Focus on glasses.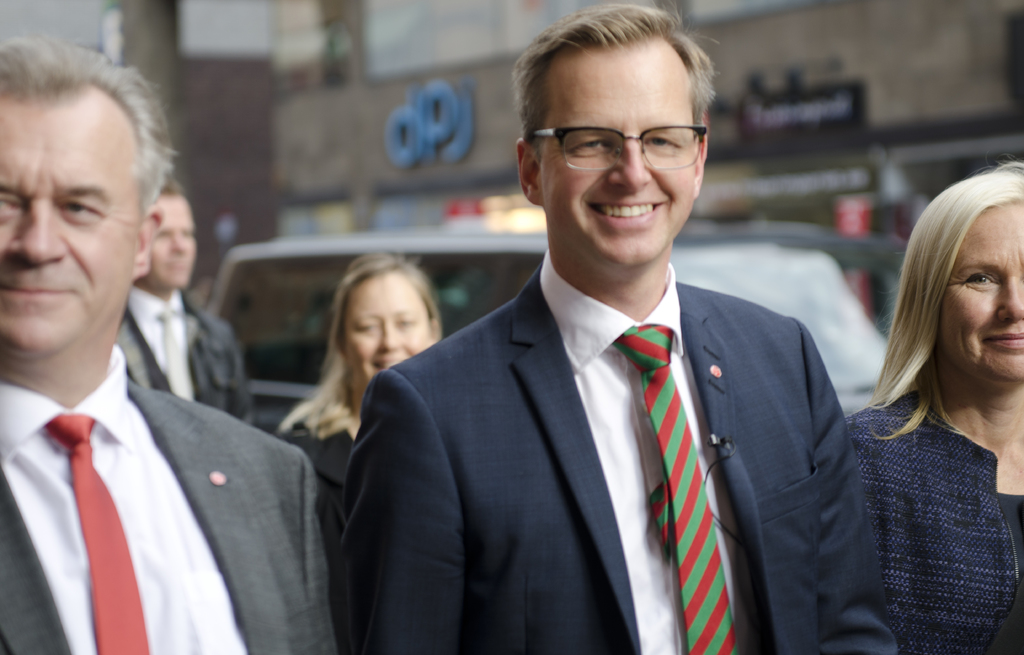
Focused at <box>541,108,717,158</box>.
